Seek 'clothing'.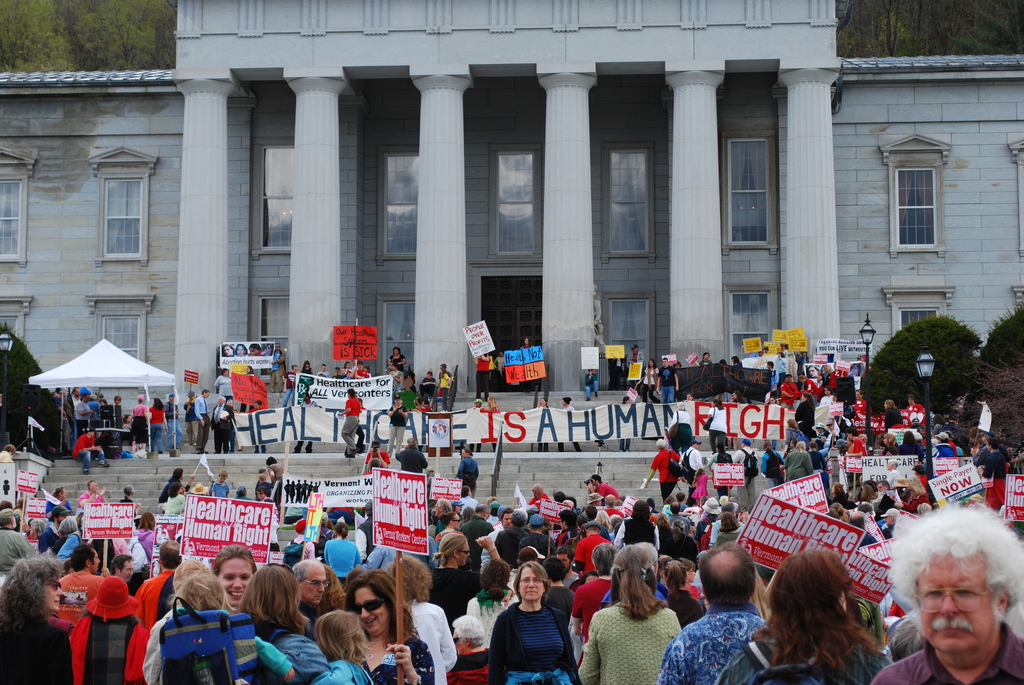
rect(125, 398, 141, 448).
